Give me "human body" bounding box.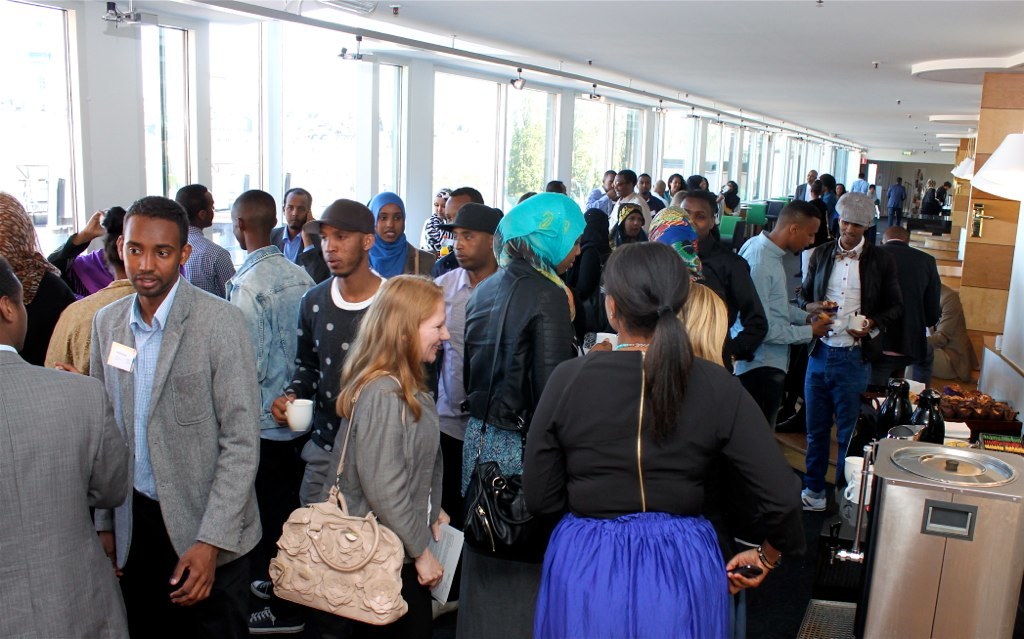
left=789, top=231, right=895, bottom=525.
